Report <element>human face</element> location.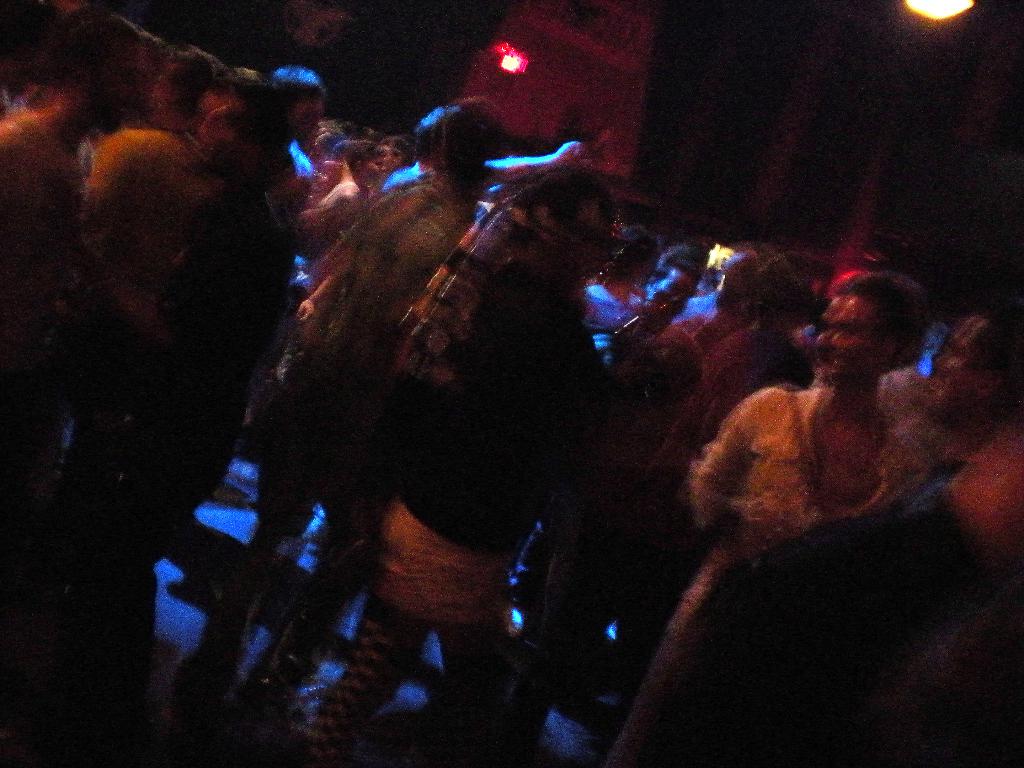
Report: 831, 291, 884, 369.
